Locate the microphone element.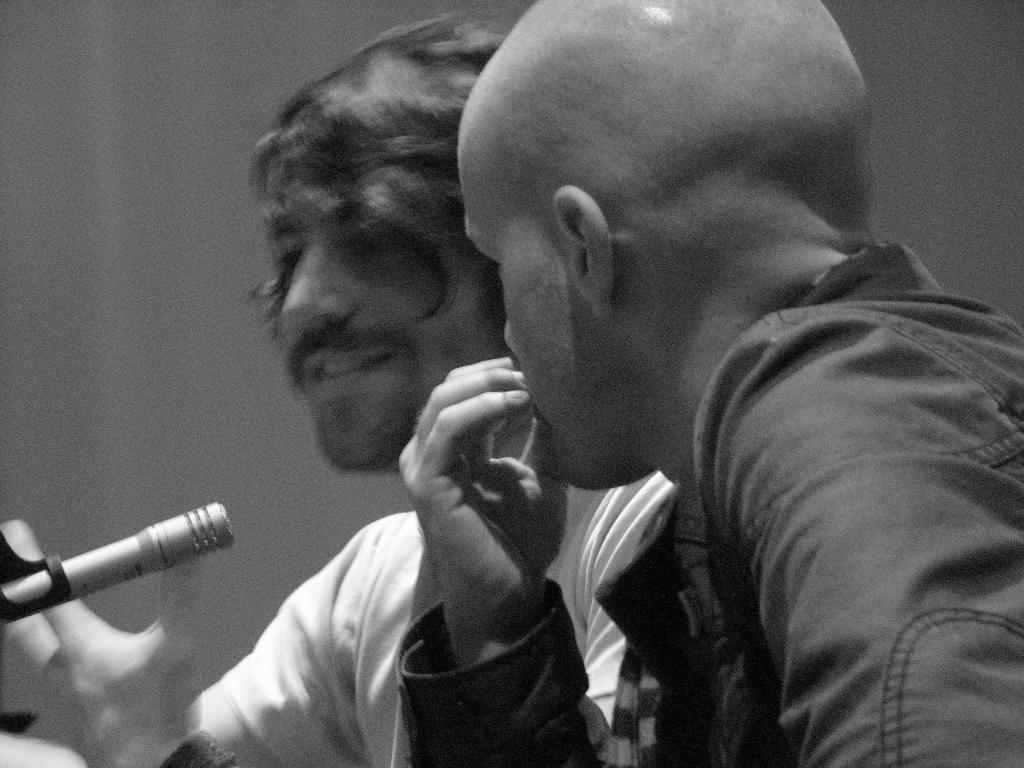
Element bbox: 0/472/225/638.
